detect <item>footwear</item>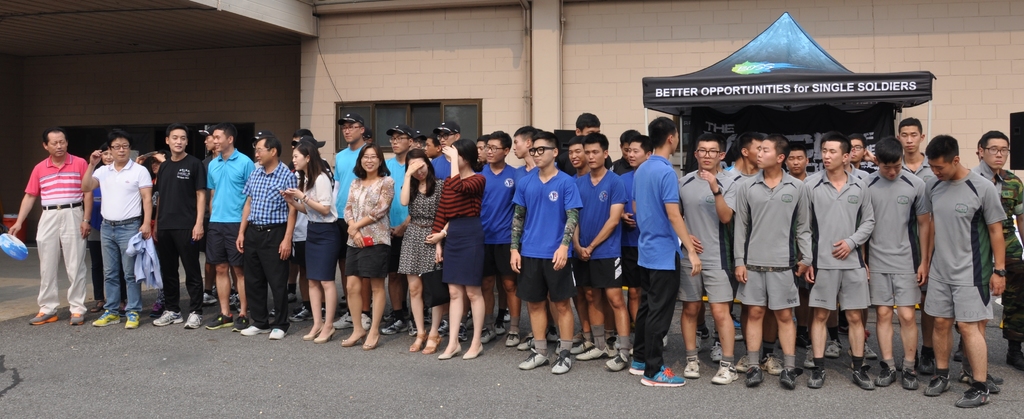
x1=826, y1=339, x2=844, y2=359
